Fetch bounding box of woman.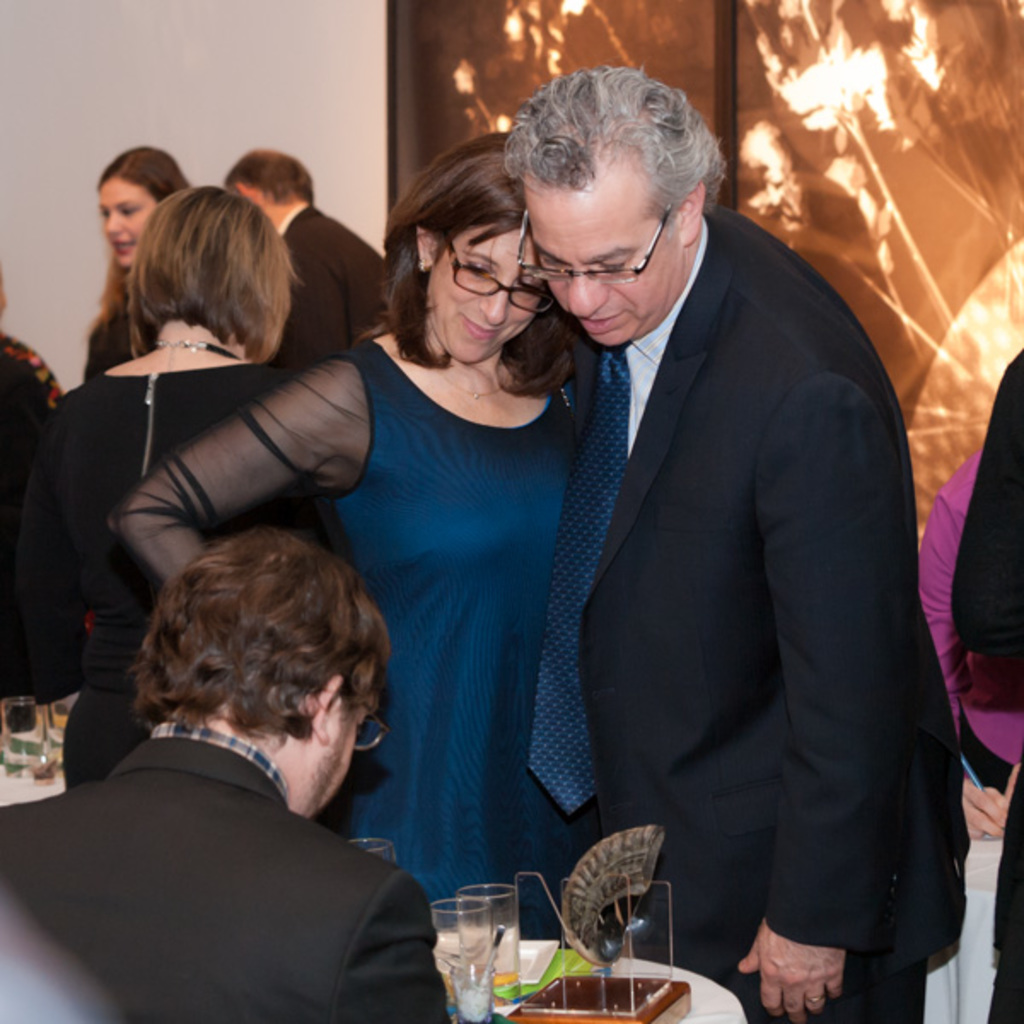
Bbox: box(104, 119, 630, 920).
